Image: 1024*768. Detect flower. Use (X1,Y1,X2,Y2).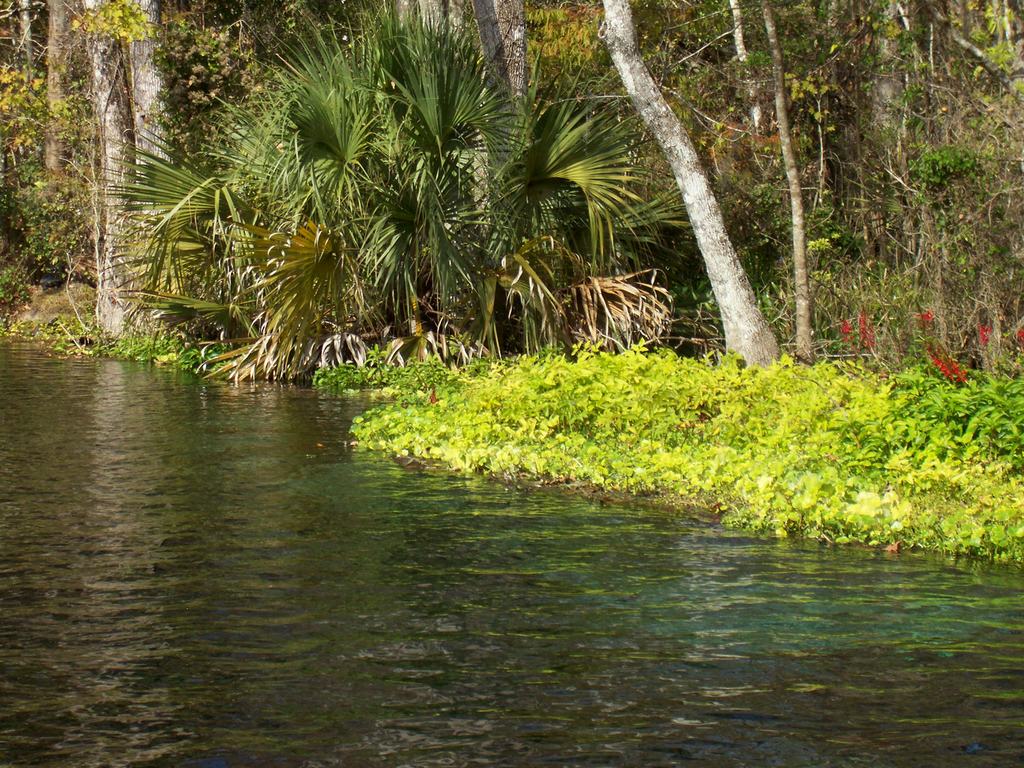
(919,313,935,335).
